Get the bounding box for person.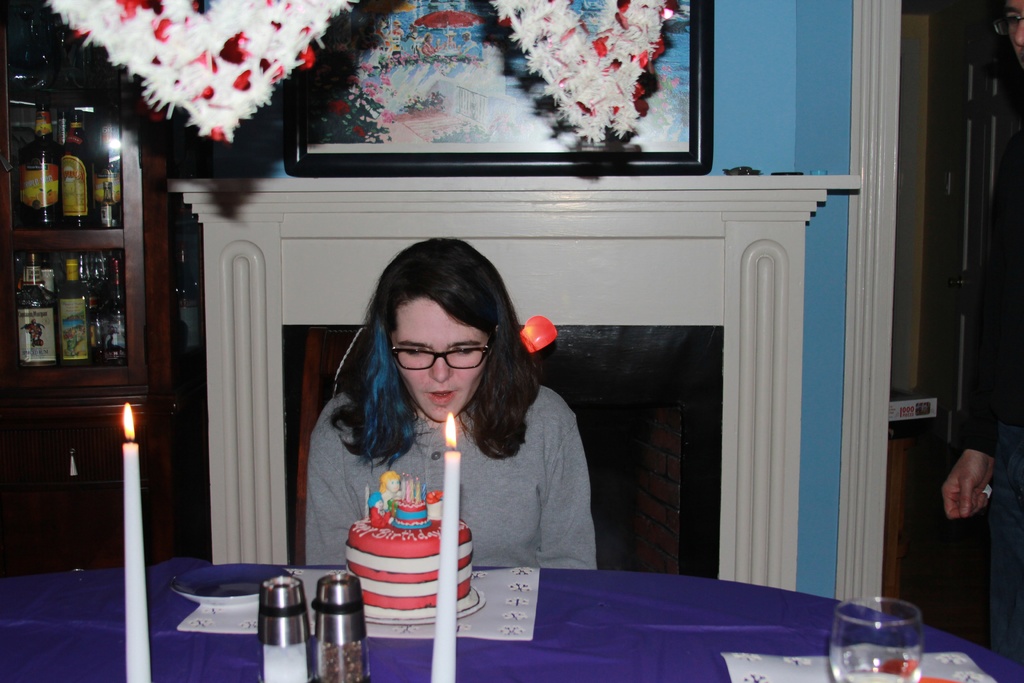
(297,239,620,568).
